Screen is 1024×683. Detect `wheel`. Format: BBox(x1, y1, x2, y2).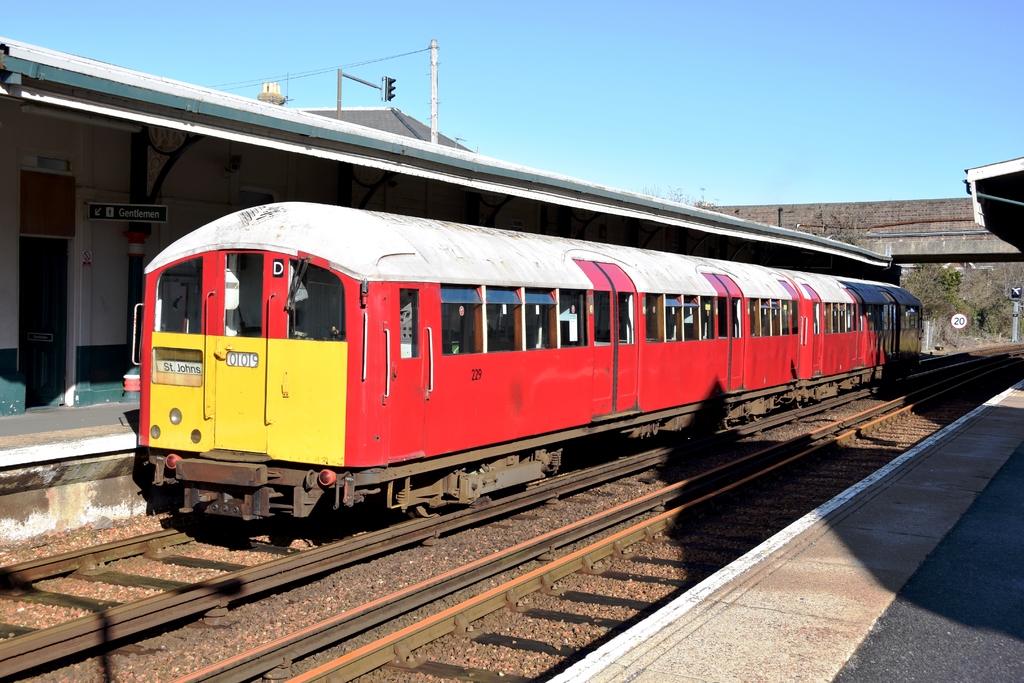
BBox(410, 506, 438, 518).
